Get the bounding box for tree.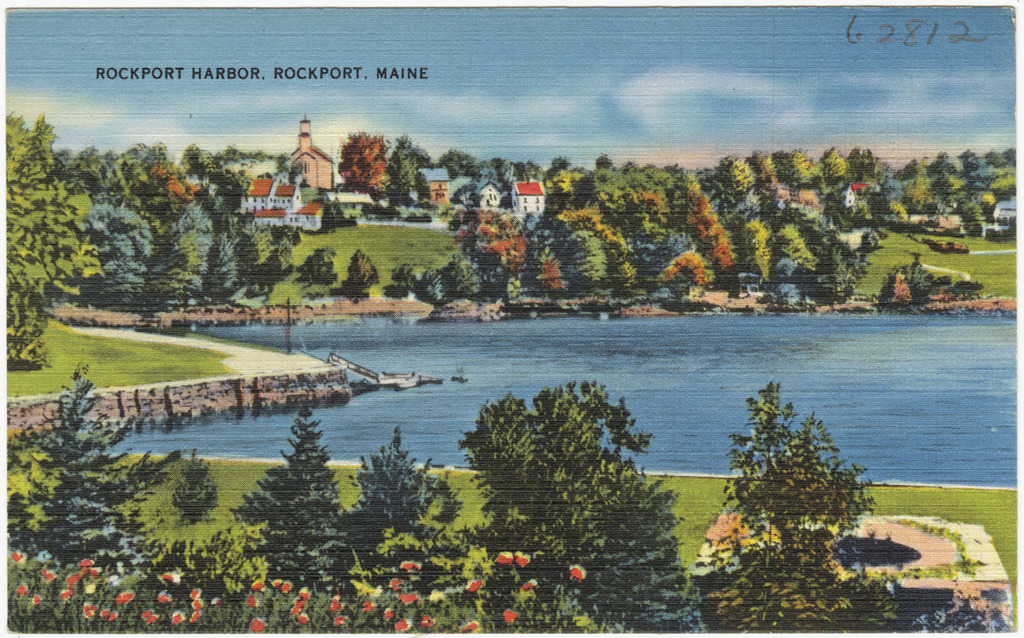
left=786, top=142, right=829, bottom=194.
